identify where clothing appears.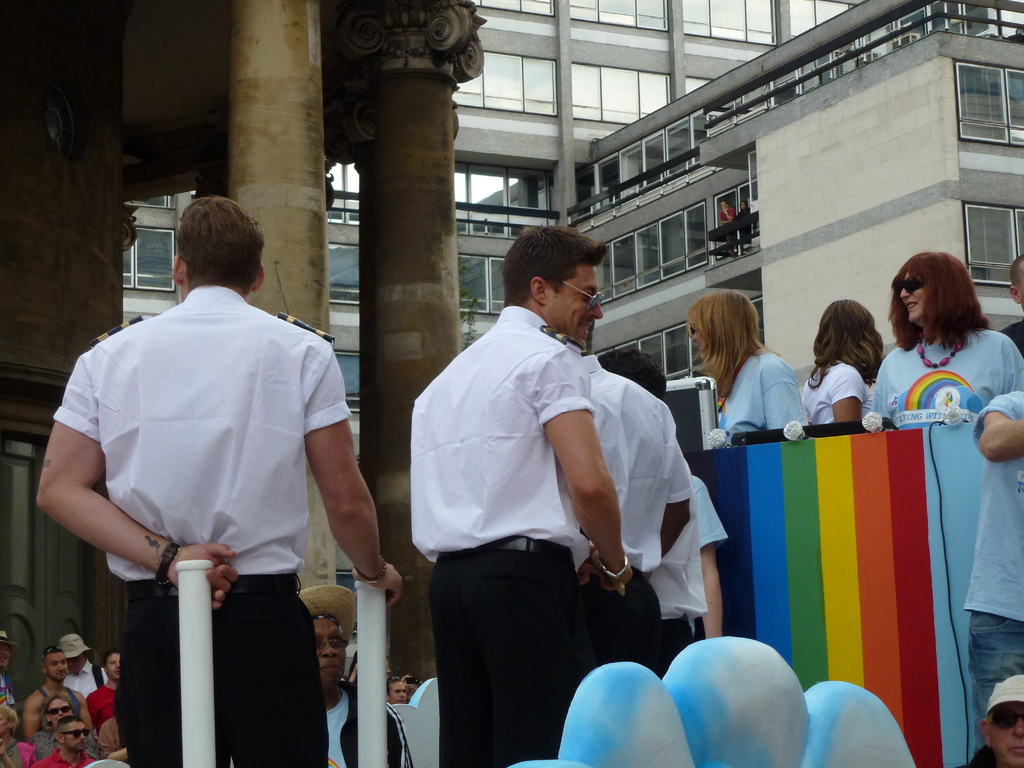
Appears at (801, 355, 872, 444).
